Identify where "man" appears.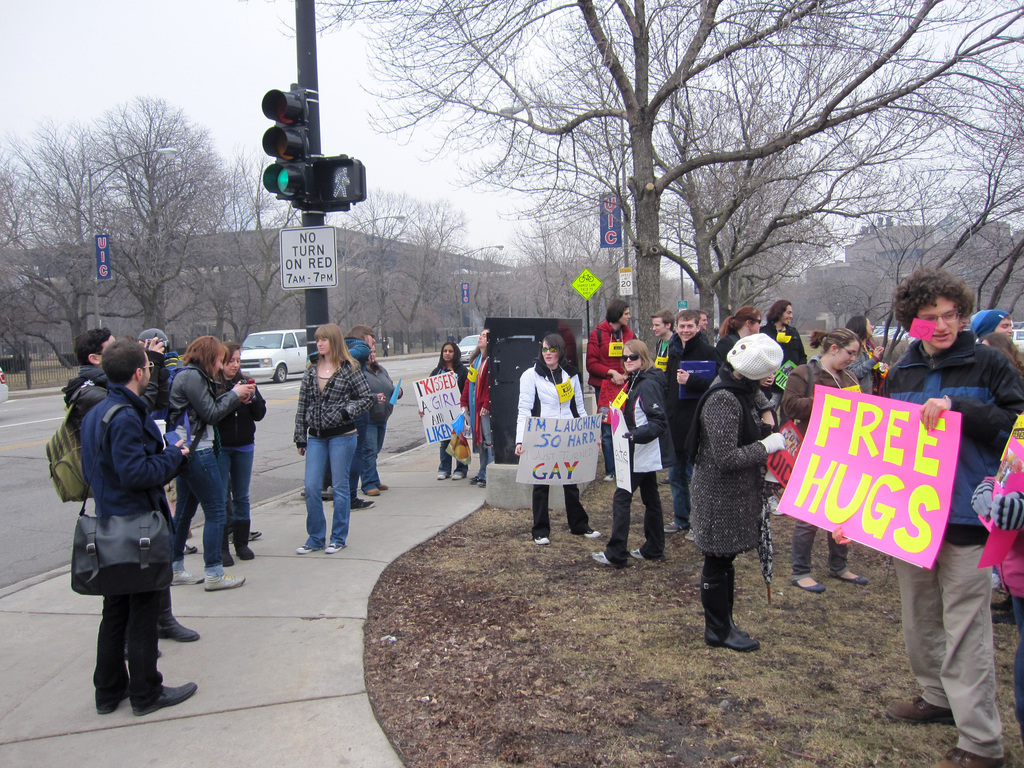
Appears at 86,337,200,722.
